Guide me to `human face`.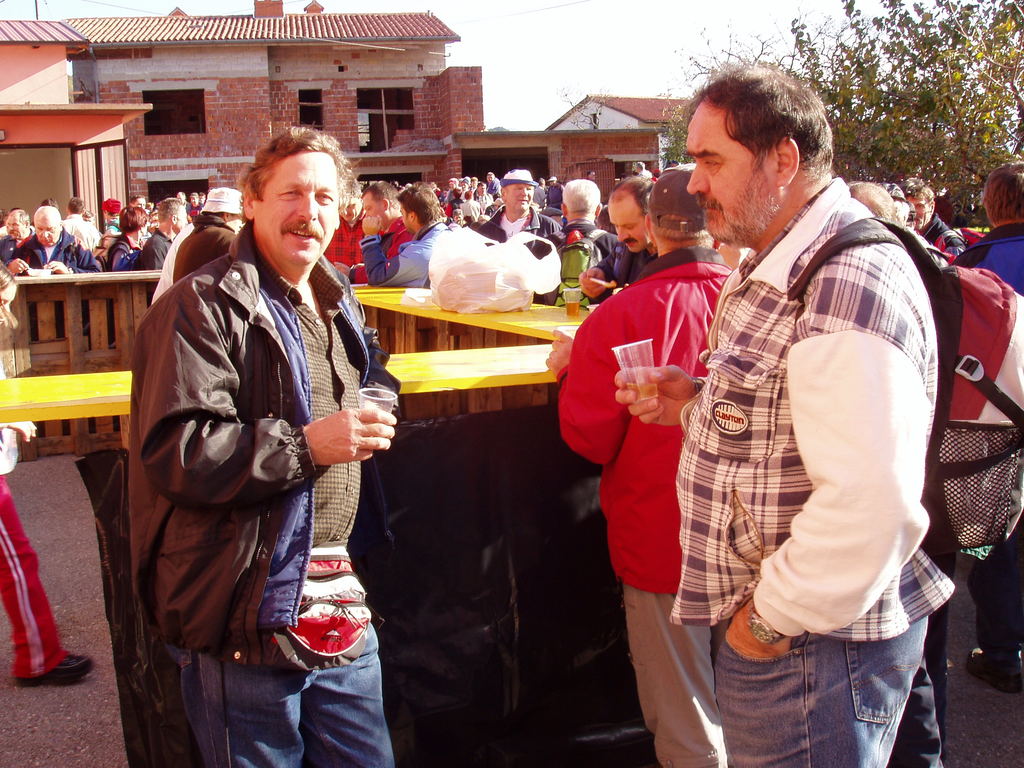
Guidance: [x1=6, y1=211, x2=27, y2=241].
